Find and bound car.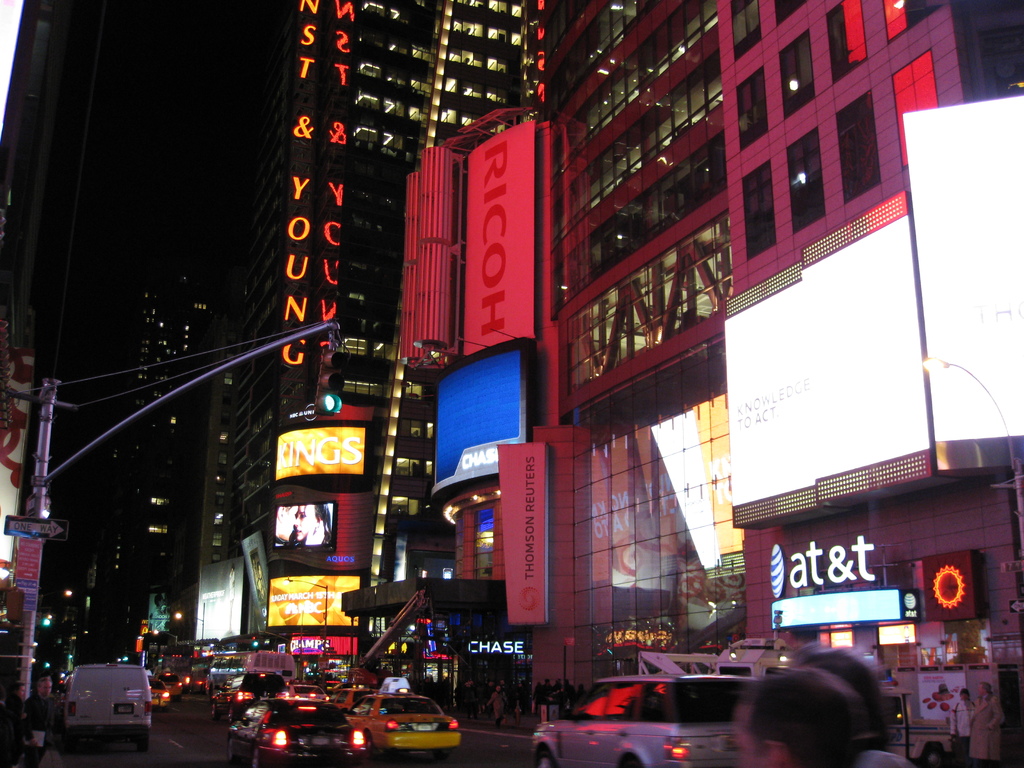
Bound: 225 689 370 767.
